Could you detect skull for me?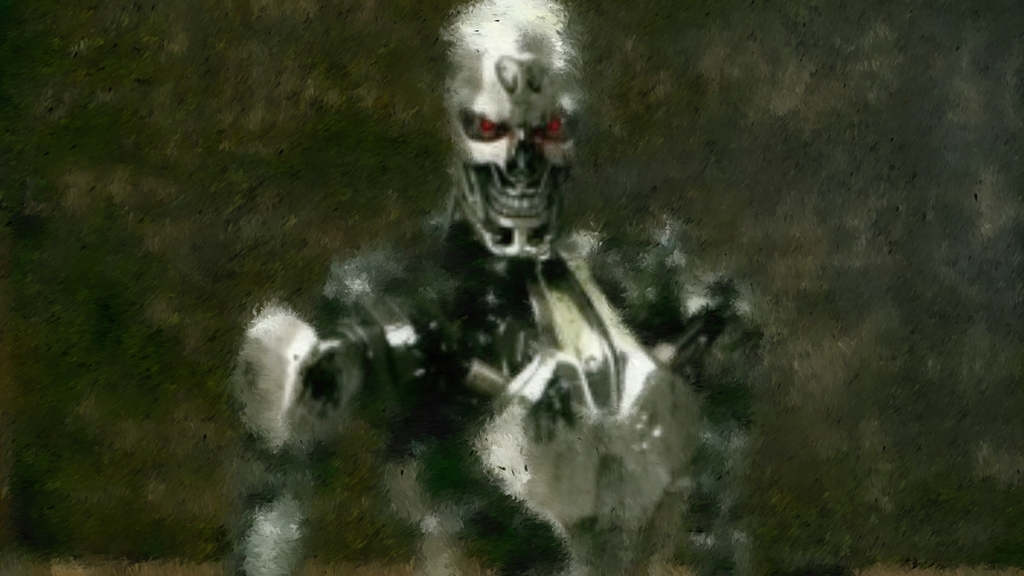
Detection result: <region>445, 18, 593, 253</region>.
